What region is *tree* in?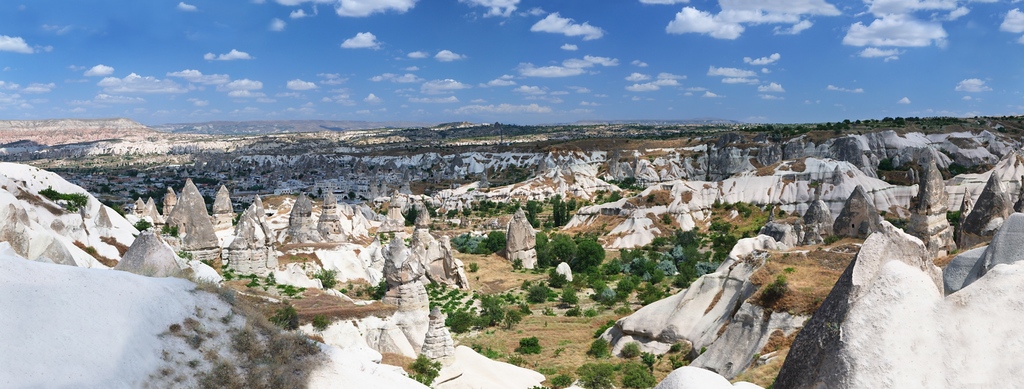
<bbox>655, 233, 719, 289</bbox>.
